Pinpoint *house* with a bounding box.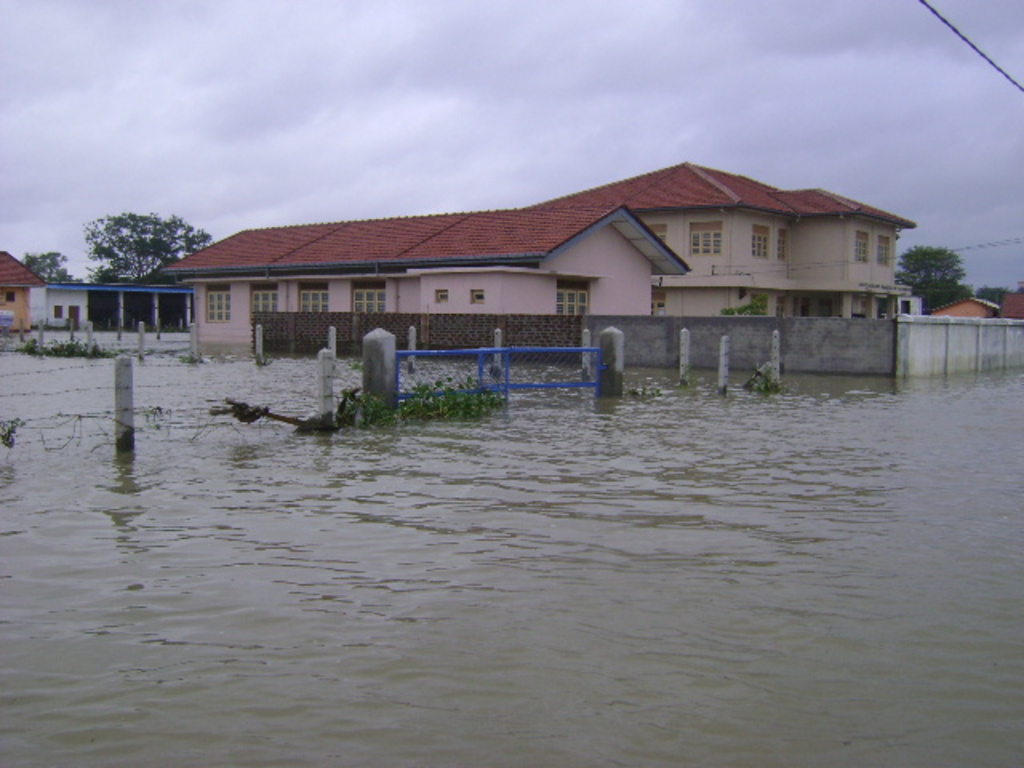
crop(875, 280, 925, 317).
